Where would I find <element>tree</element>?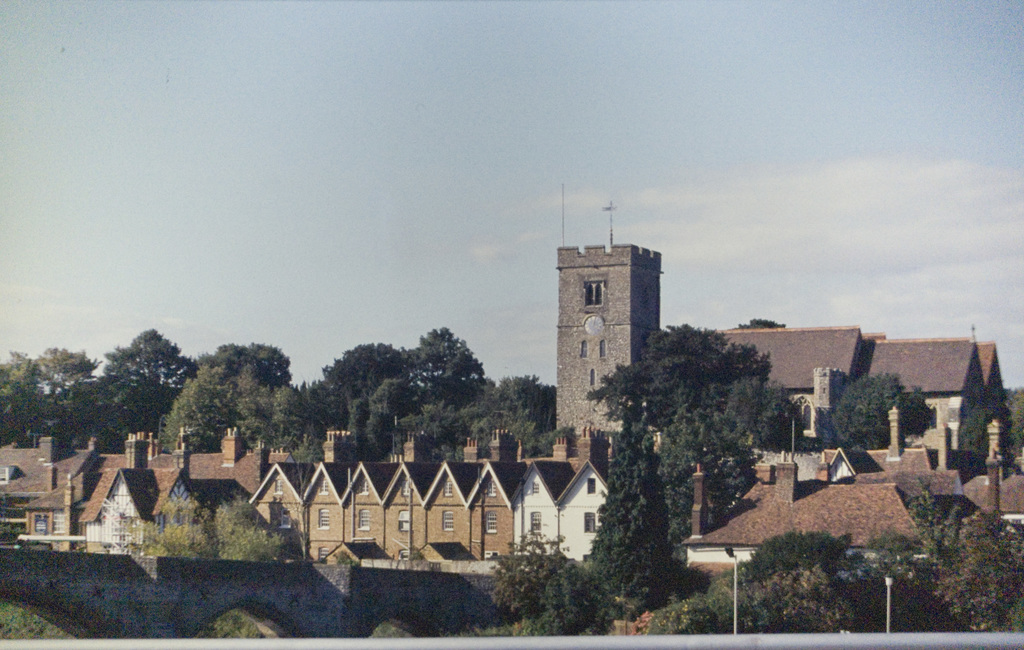
At box=[908, 383, 939, 441].
